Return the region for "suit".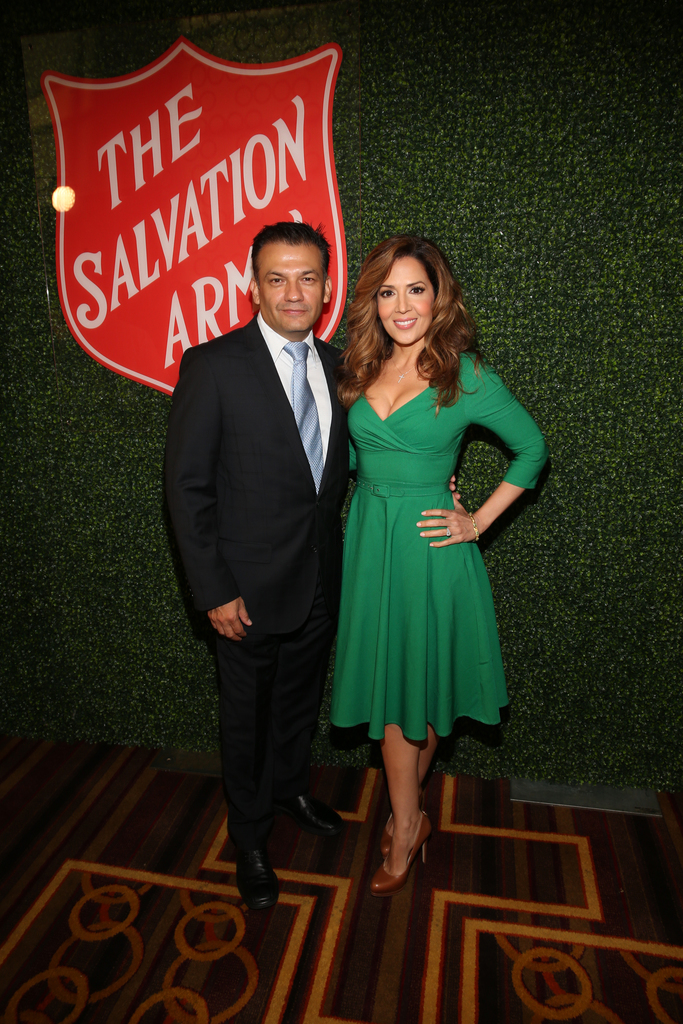
l=192, t=209, r=400, b=900.
